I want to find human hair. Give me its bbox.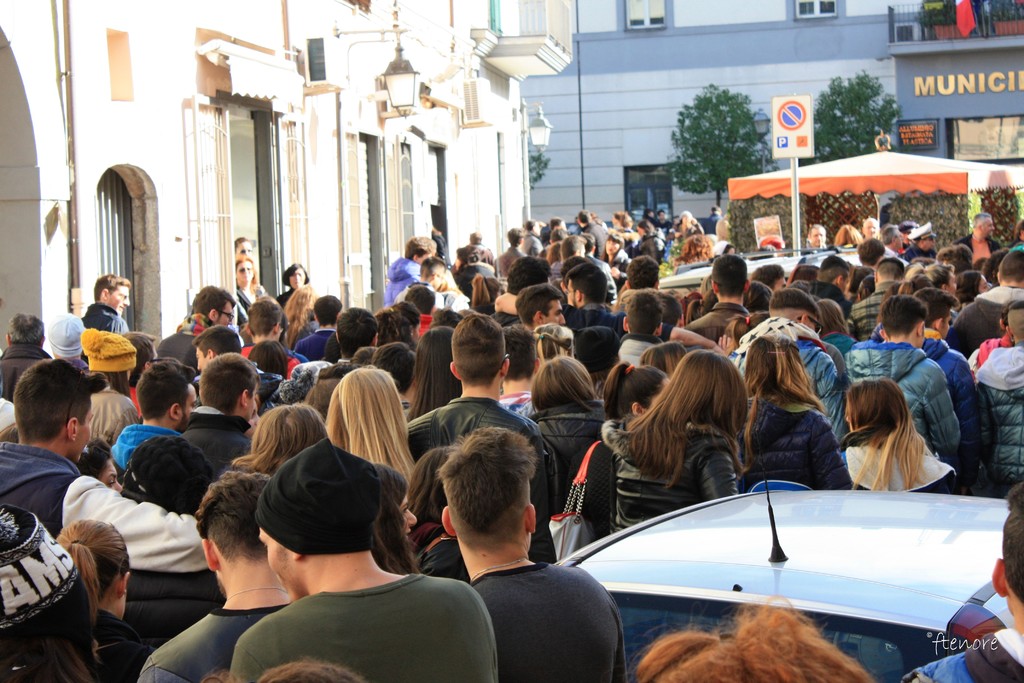
bbox(133, 360, 196, 419).
